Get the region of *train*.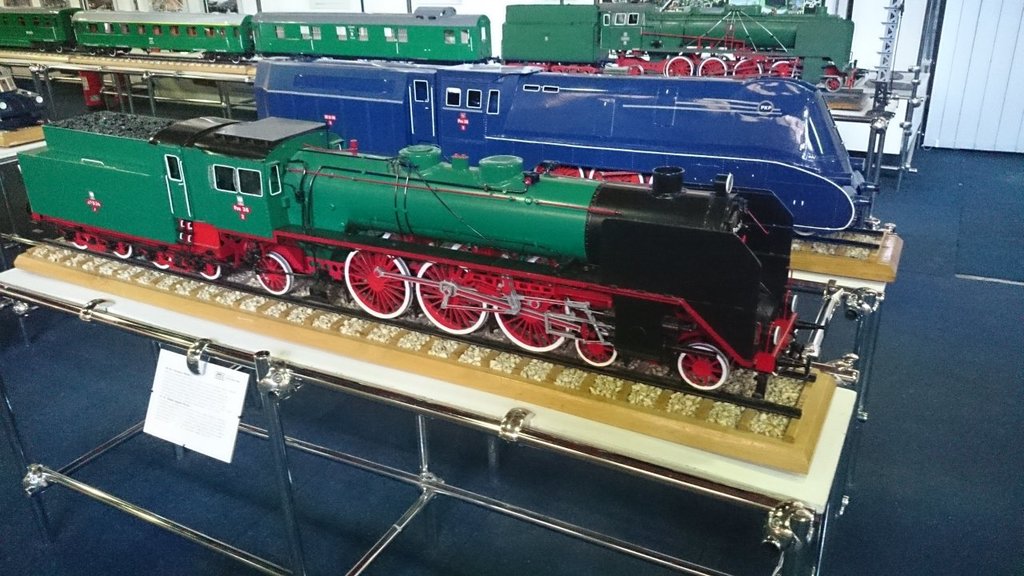
crop(13, 129, 819, 392).
